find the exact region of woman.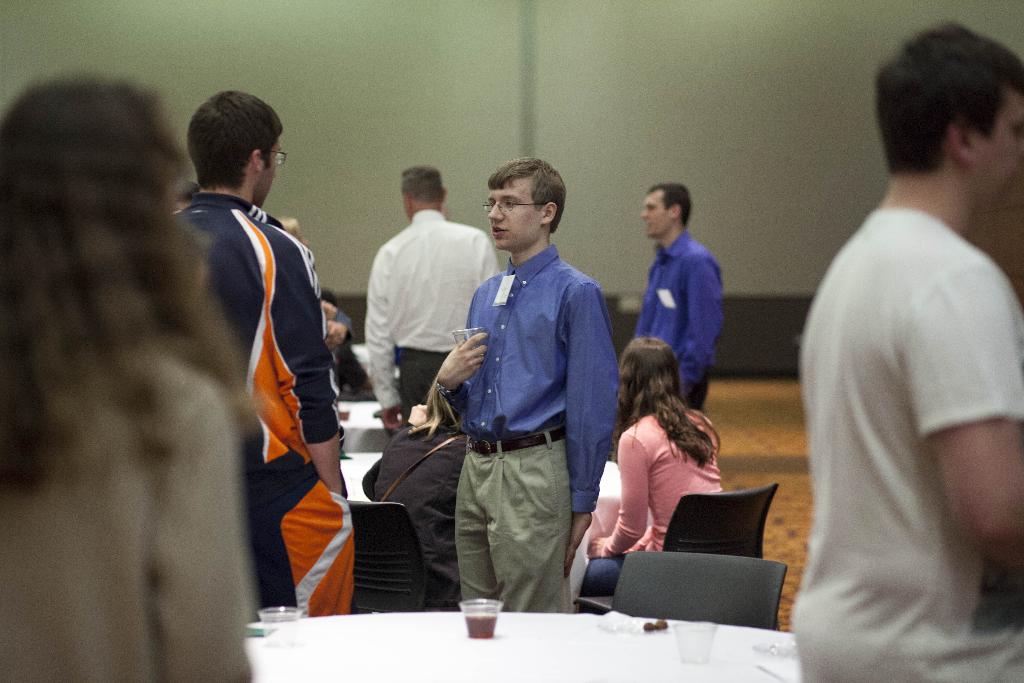
Exact region: <box>360,374,470,612</box>.
